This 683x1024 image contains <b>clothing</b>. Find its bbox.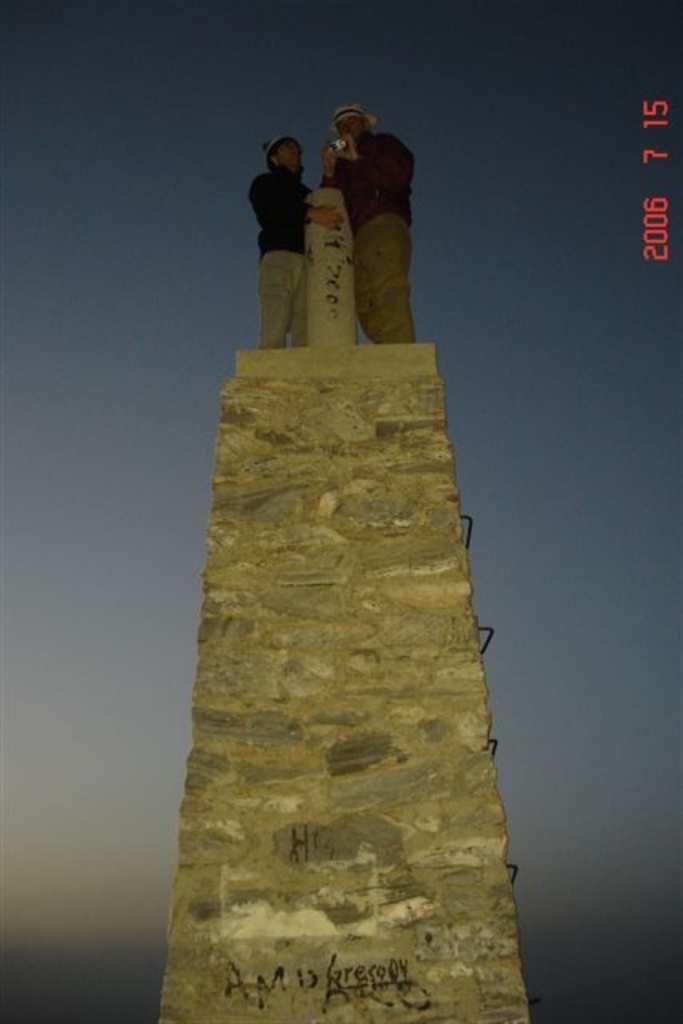
[314, 86, 421, 318].
